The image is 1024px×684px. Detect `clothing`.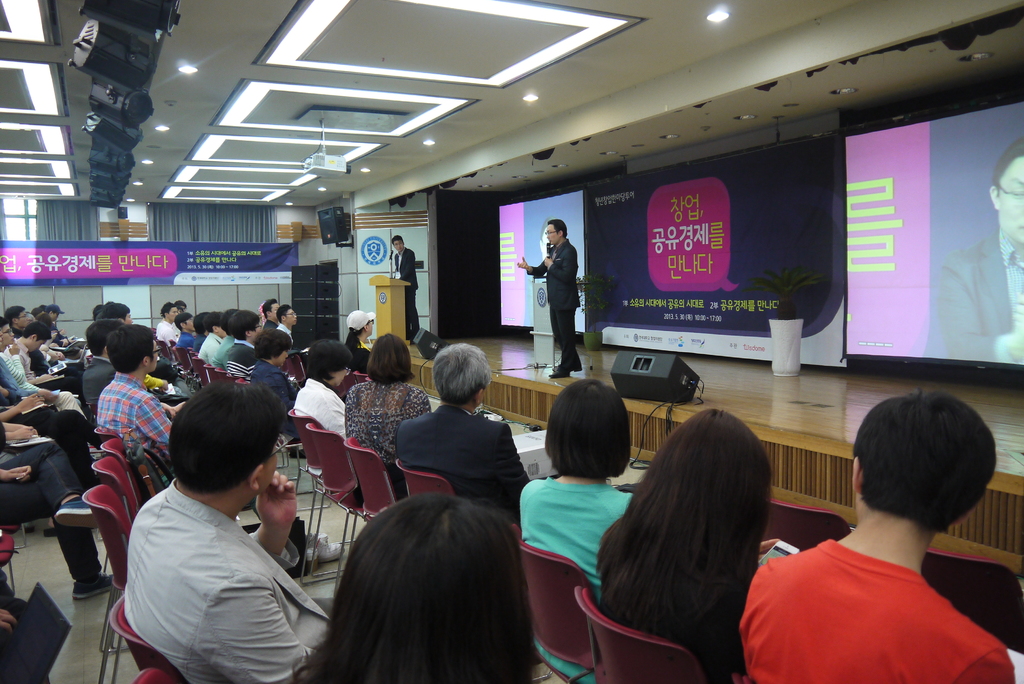
Detection: 0,419,113,594.
